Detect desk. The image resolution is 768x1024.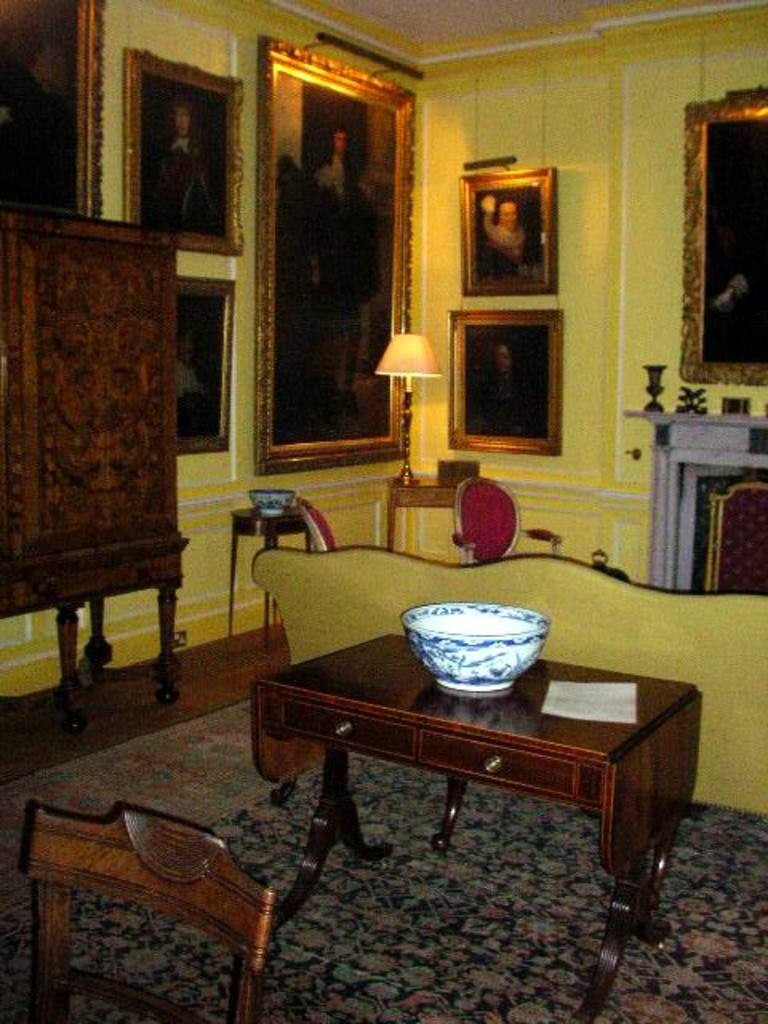
{"left": 246, "top": 608, "right": 694, "bottom": 954}.
